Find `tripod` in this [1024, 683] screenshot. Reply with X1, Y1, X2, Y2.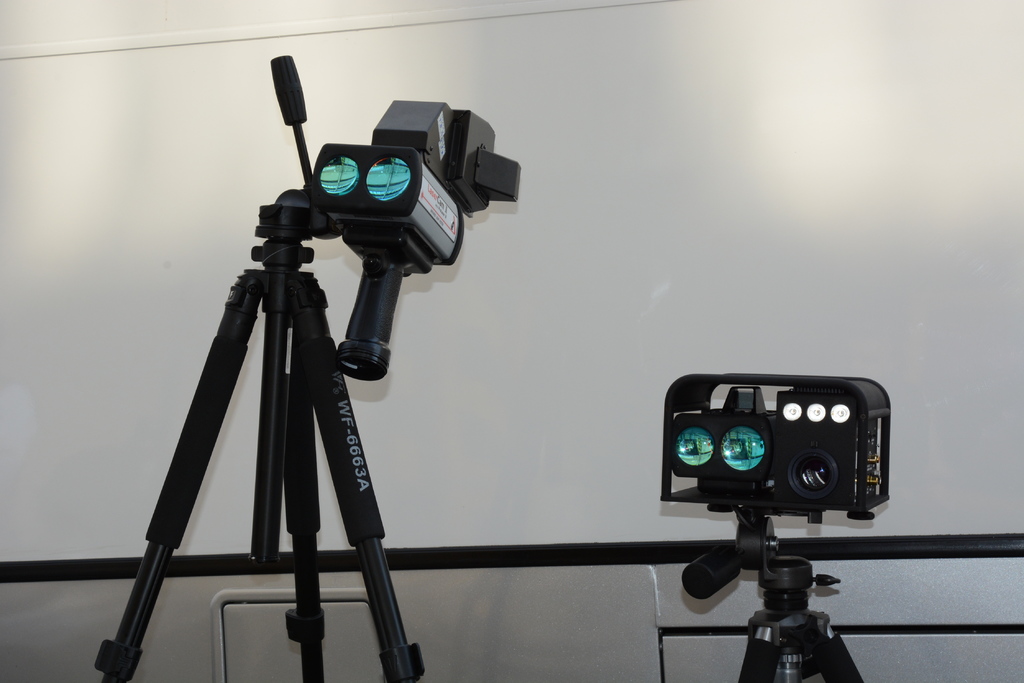
92, 52, 424, 682.
